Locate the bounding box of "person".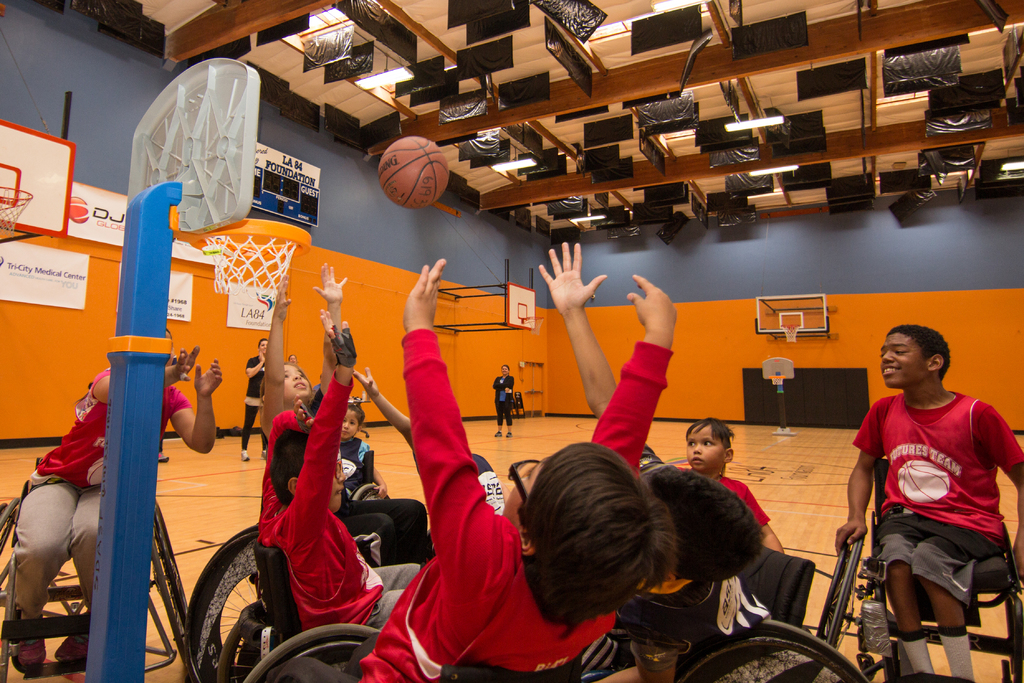
Bounding box: pyautogui.locateOnScreen(237, 336, 268, 461).
